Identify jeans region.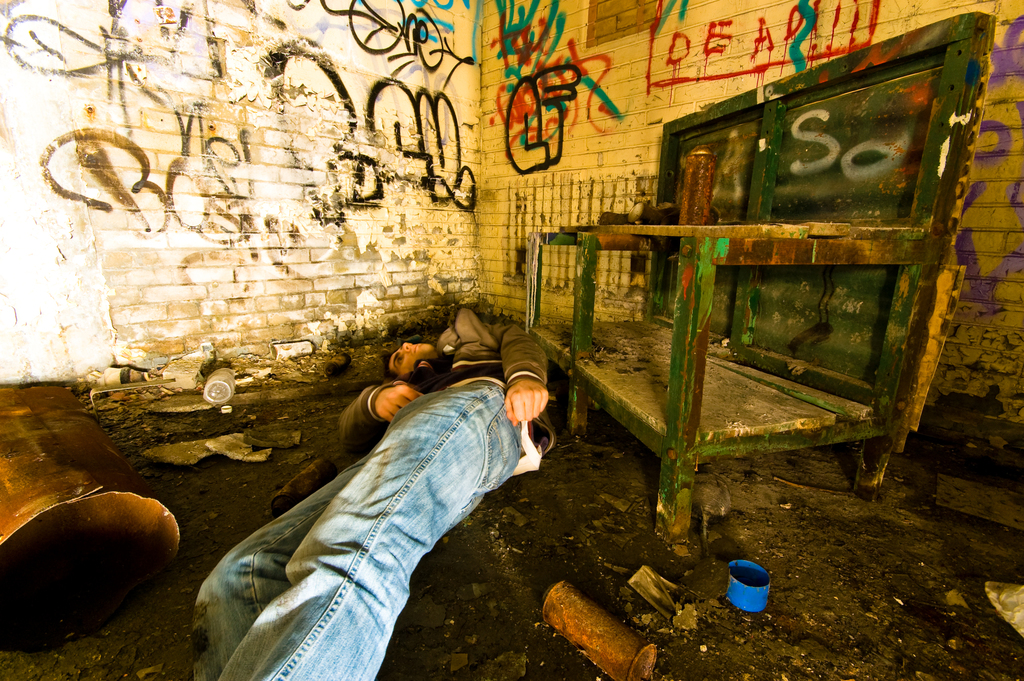
Region: left=236, top=342, right=542, bottom=642.
